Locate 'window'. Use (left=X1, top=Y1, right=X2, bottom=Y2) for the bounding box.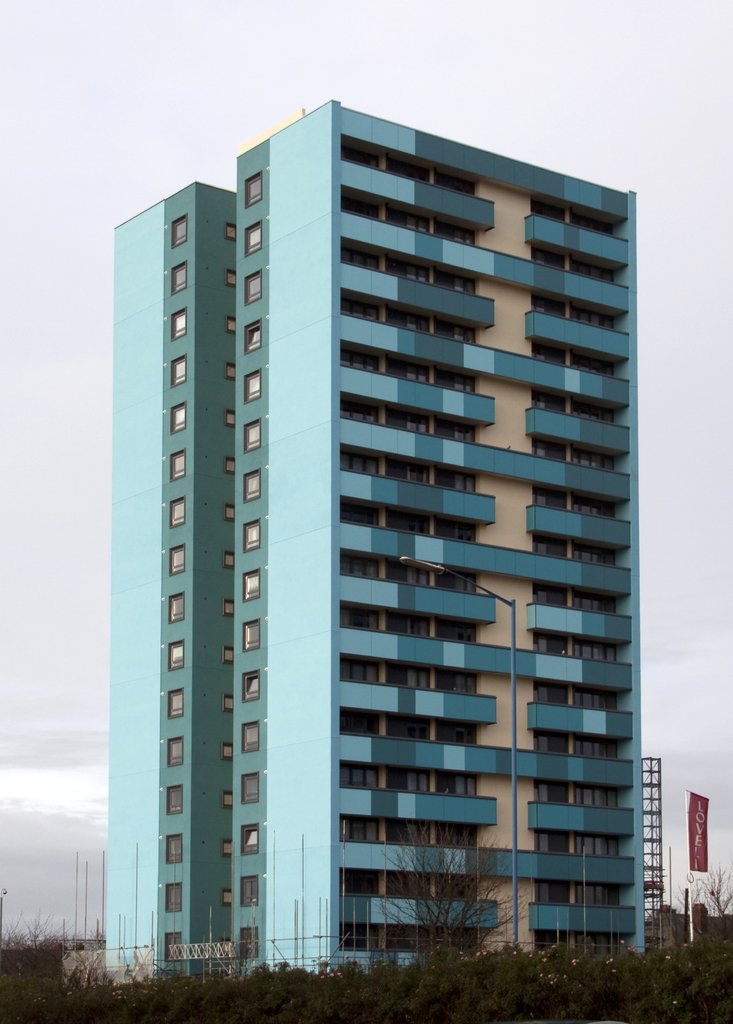
(left=573, top=403, right=615, bottom=425).
